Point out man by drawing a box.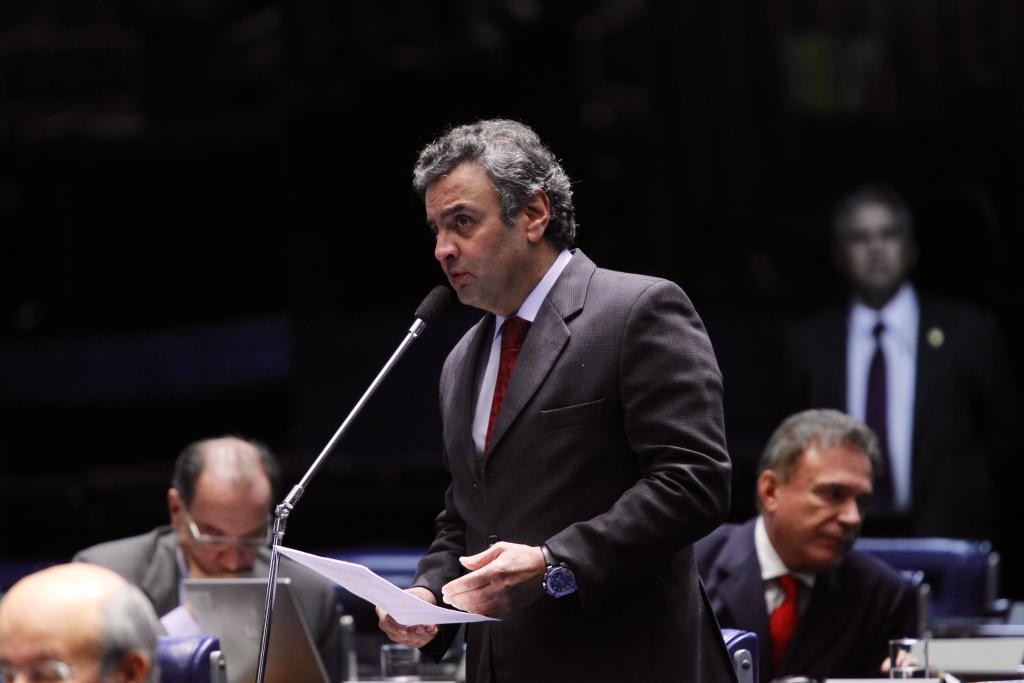
left=675, top=412, right=924, bottom=682.
